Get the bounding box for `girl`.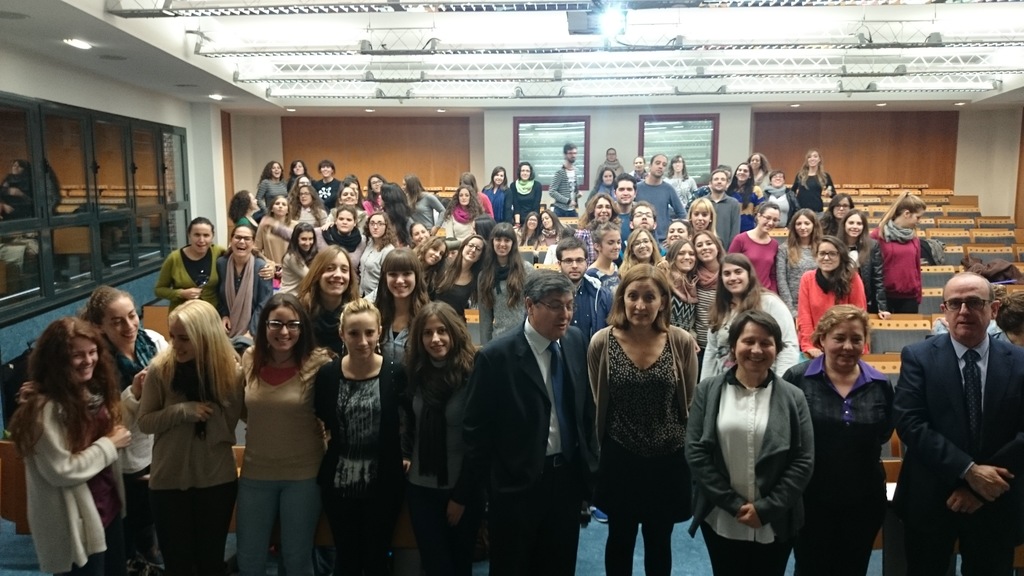
locate(314, 158, 344, 206).
